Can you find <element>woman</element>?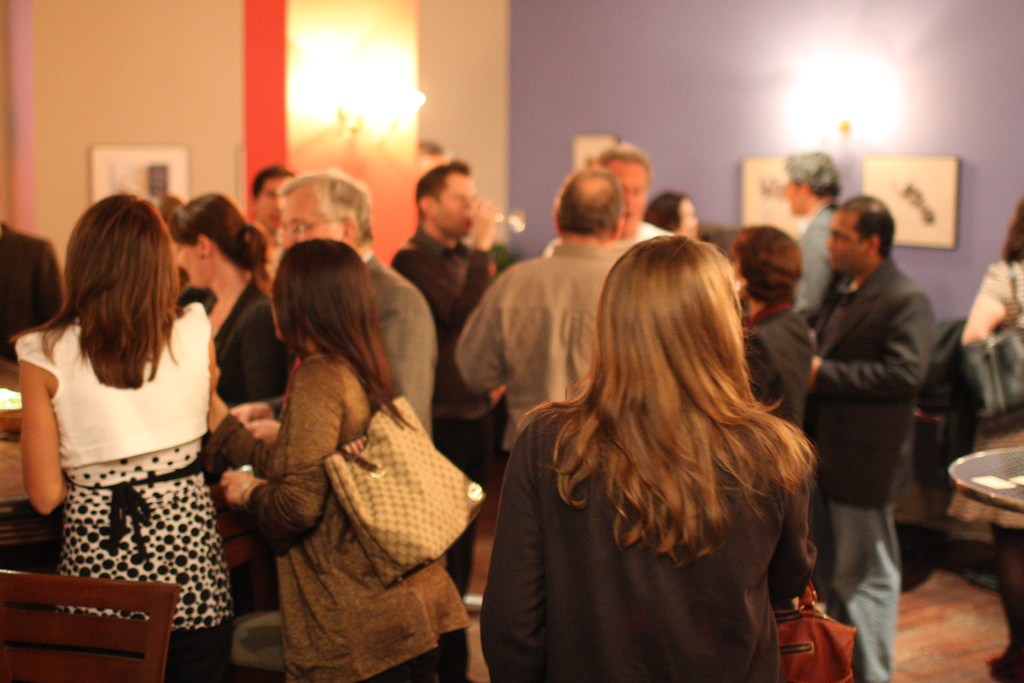
Yes, bounding box: (left=477, top=229, right=819, bottom=681).
